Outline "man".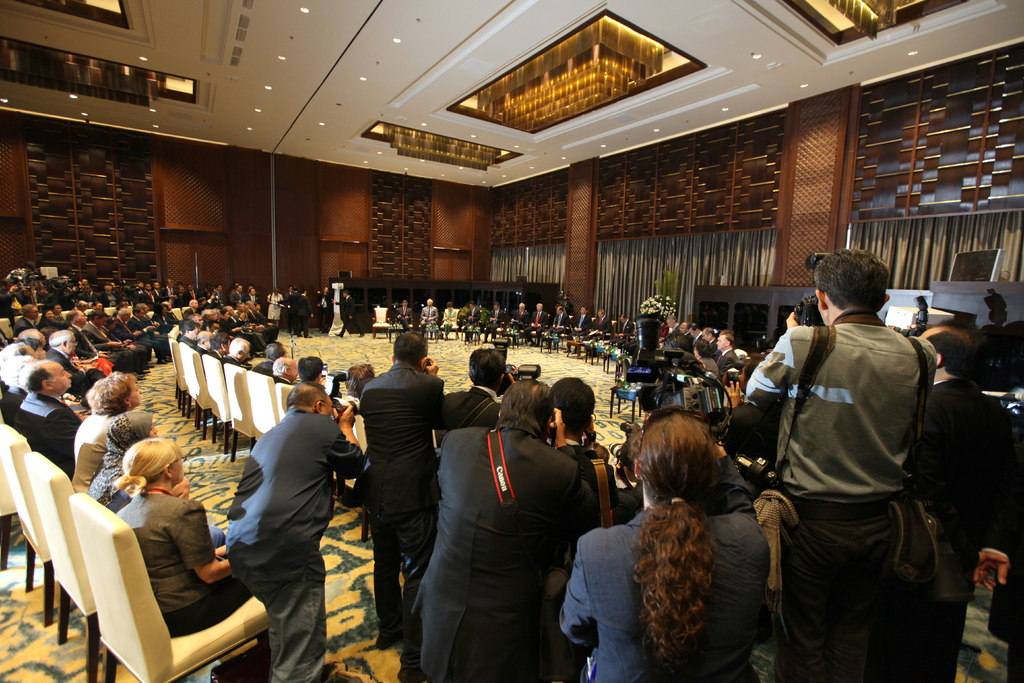
Outline: [left=441, top=346, right=512, bottom=432].
